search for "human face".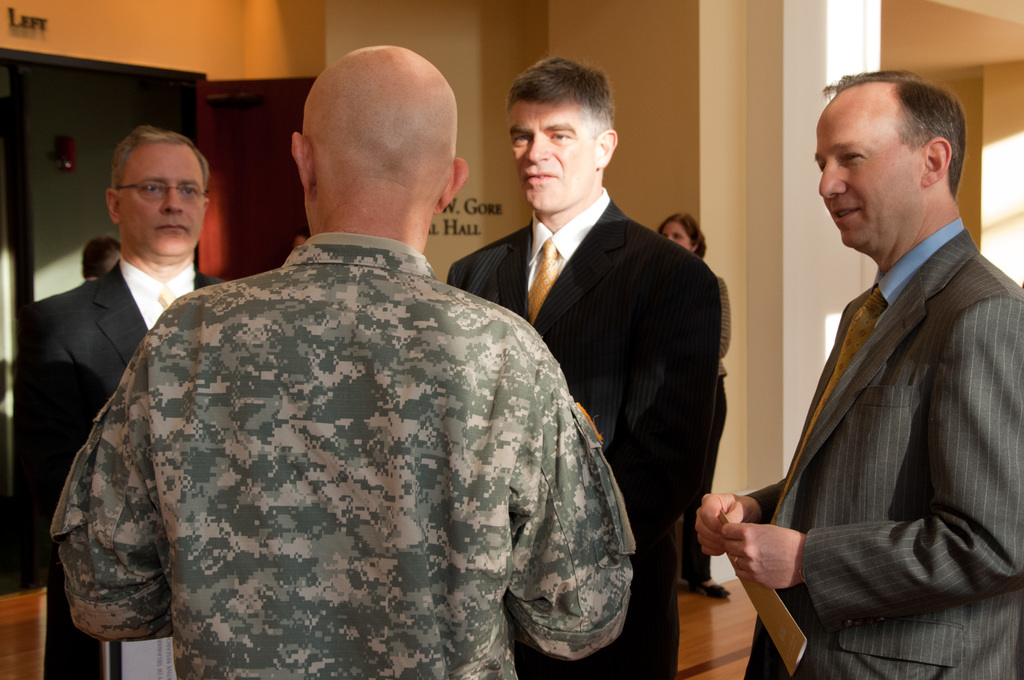
Found at bbox=(124, 145, 203, 250).
